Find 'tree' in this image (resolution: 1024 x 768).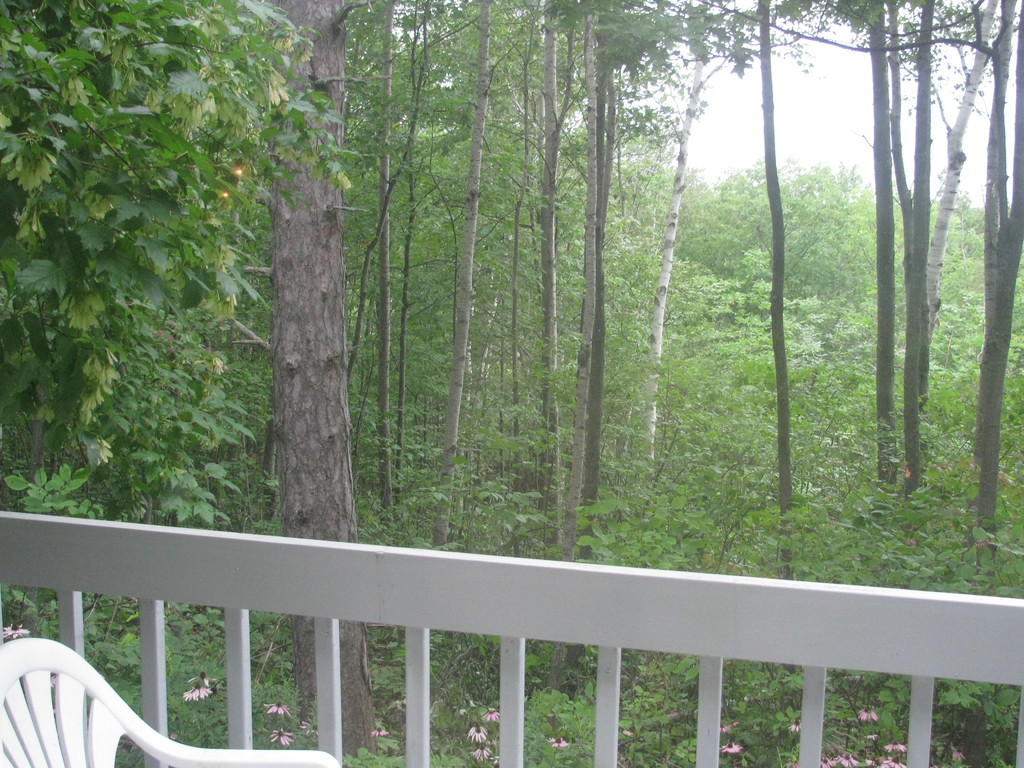
select_region(588, 0, 719, 532).
